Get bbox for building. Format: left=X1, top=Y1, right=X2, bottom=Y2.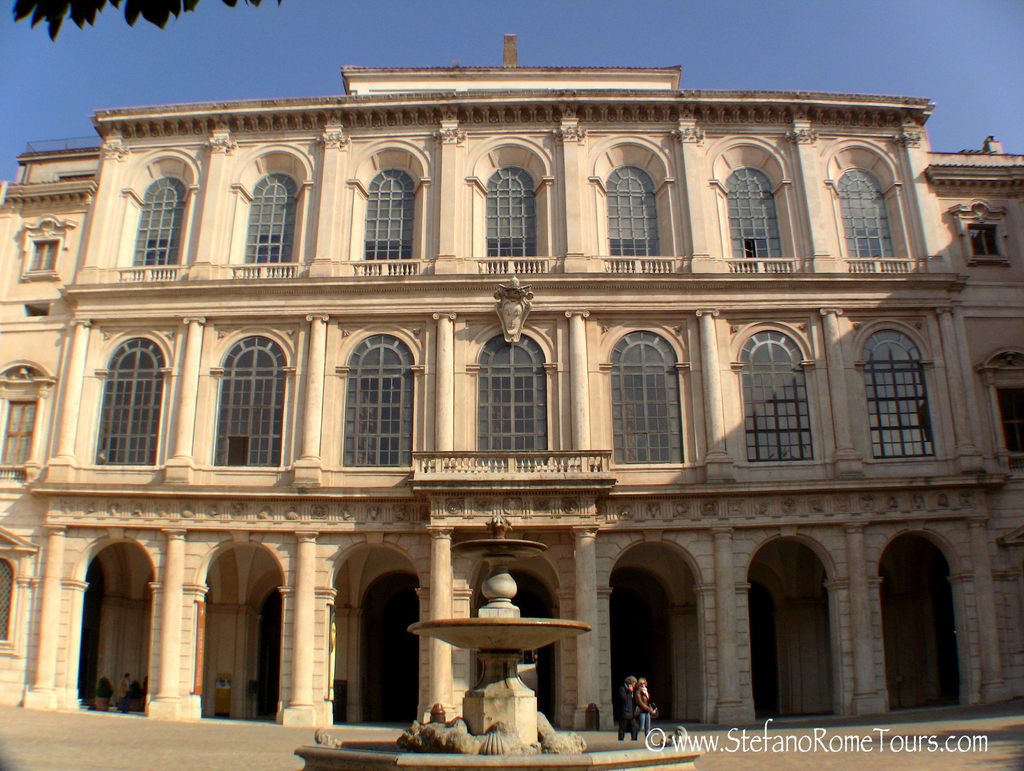
left=0, top=33, right=1023, bottom=730.
